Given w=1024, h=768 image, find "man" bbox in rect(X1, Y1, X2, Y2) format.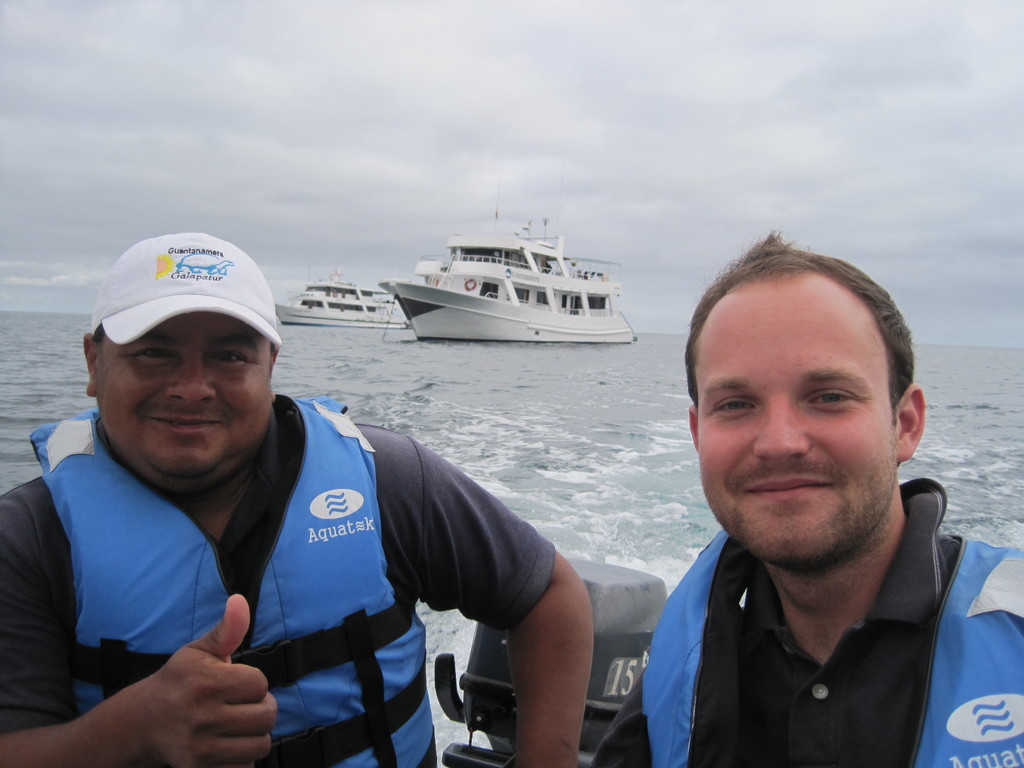
rect(596, 254, 1023, 758).
